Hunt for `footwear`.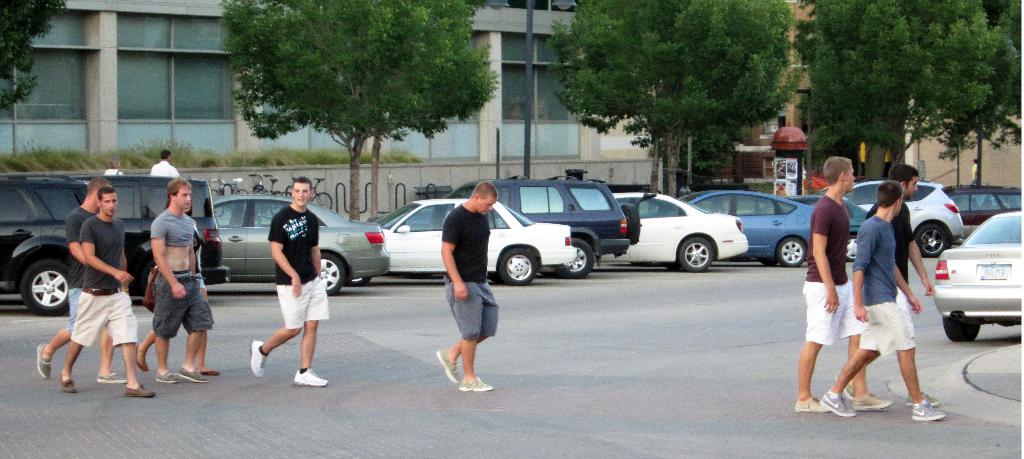
Hunted down at bbox=(906, 394, 940, 405).
